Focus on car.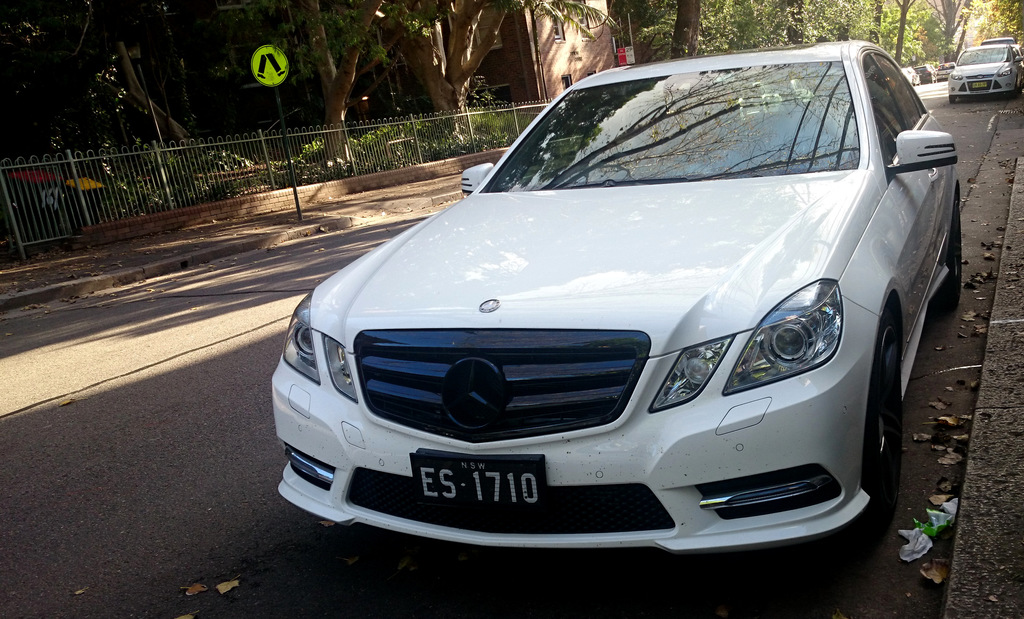
Focused at bbox=[272, 38, 967, 565].
